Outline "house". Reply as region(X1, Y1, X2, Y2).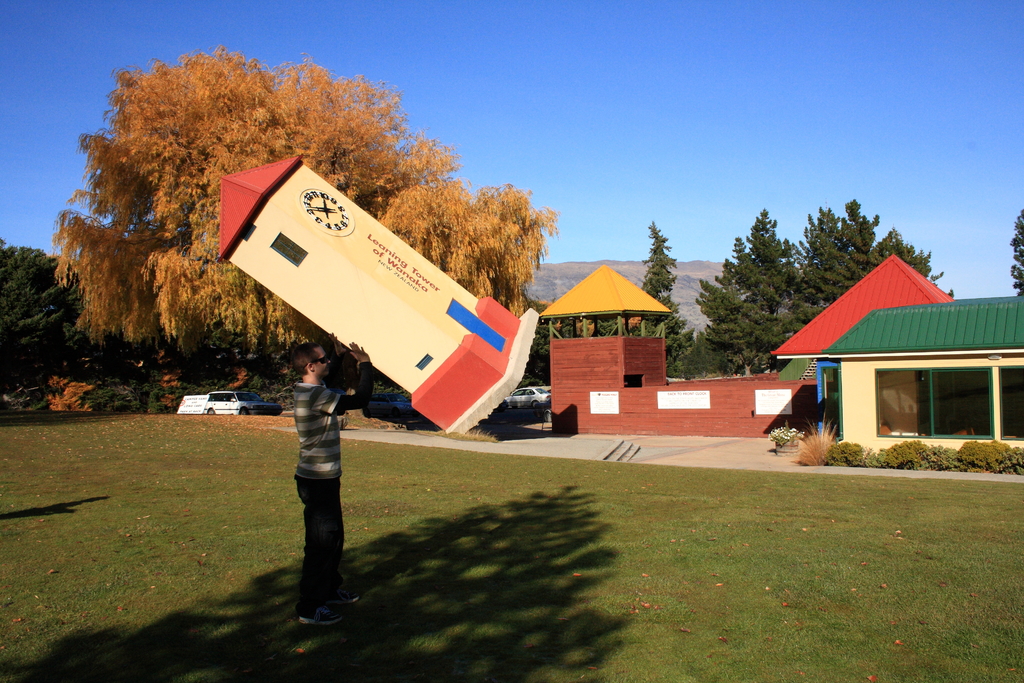
region(540, 264, 821, 445).
